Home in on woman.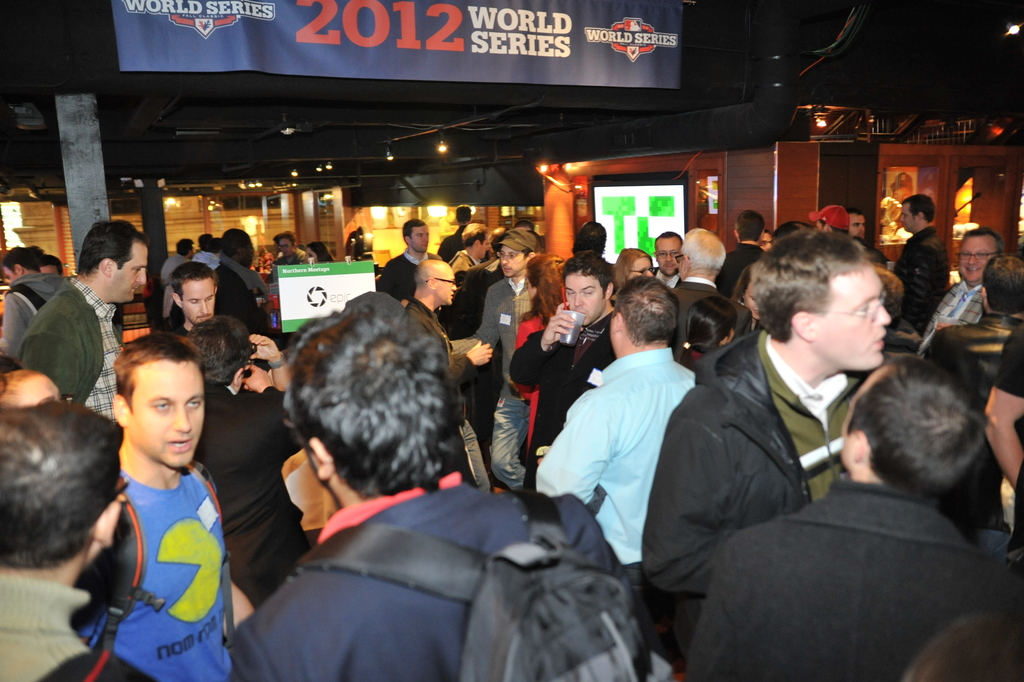
Homed in at 517:247:563:476.
